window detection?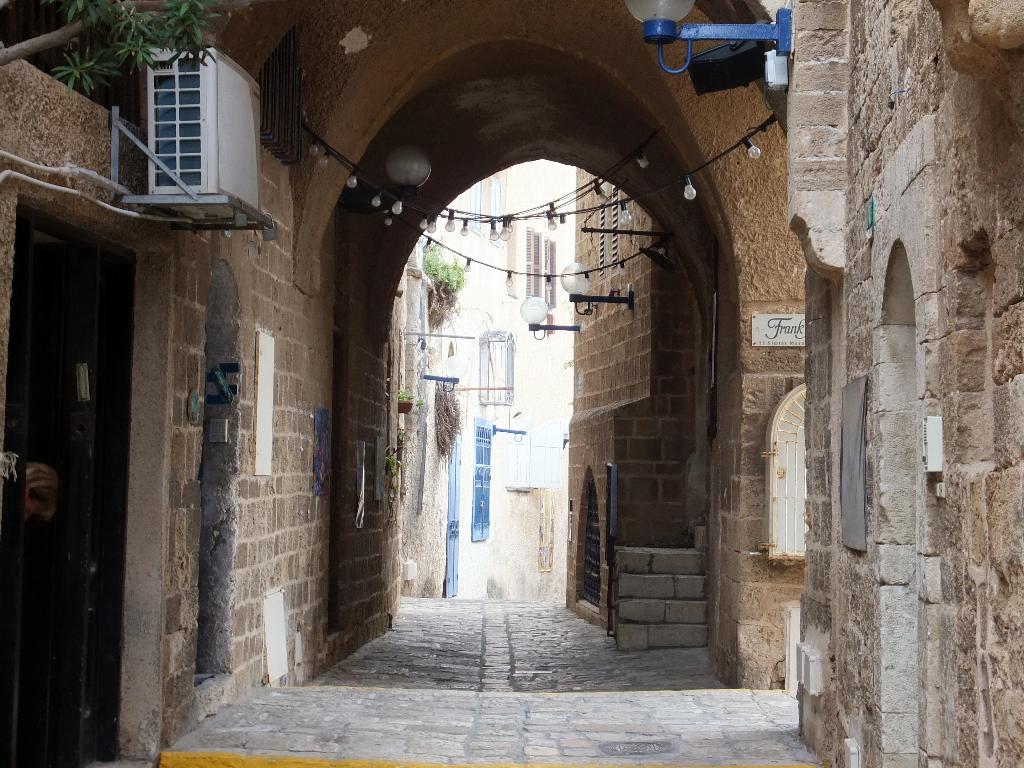
pyautogui.locateOnScreen(762, 378, 809, 567)
